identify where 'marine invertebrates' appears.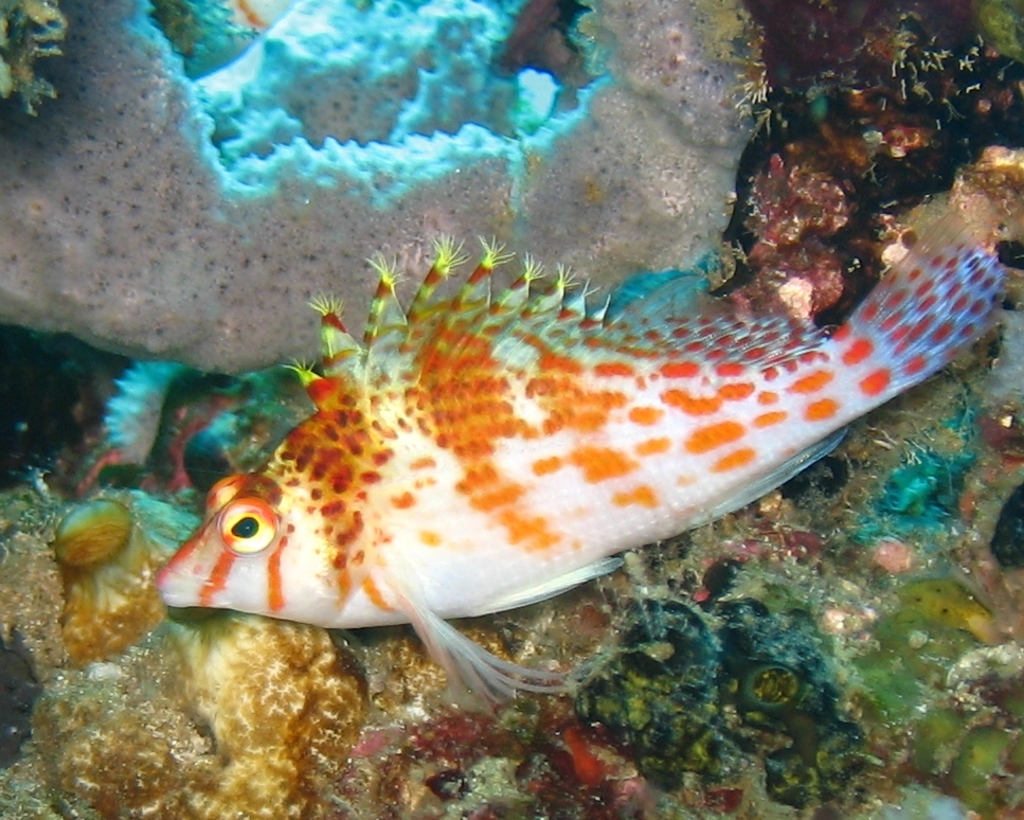
Appears at bbox(0, 476, 203, 674).
